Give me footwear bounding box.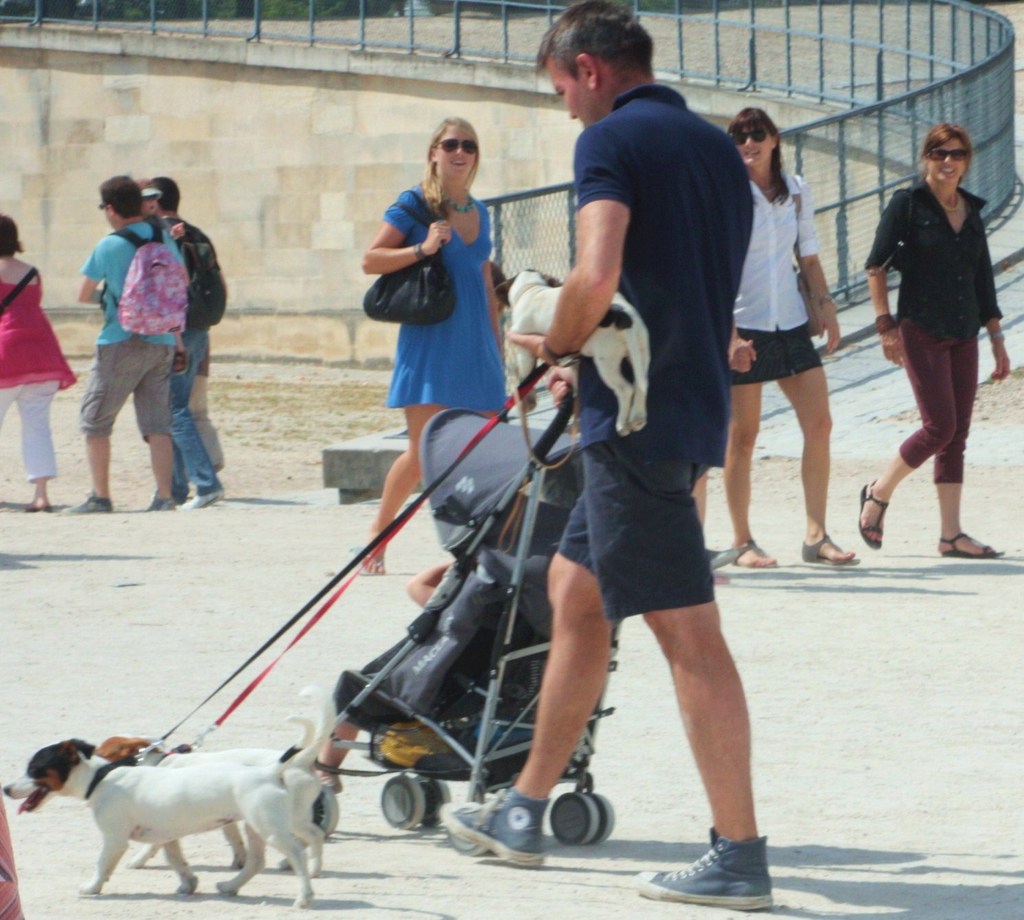
{"left": 859, "top": 479, "right": 889, "bottom": 548}.
